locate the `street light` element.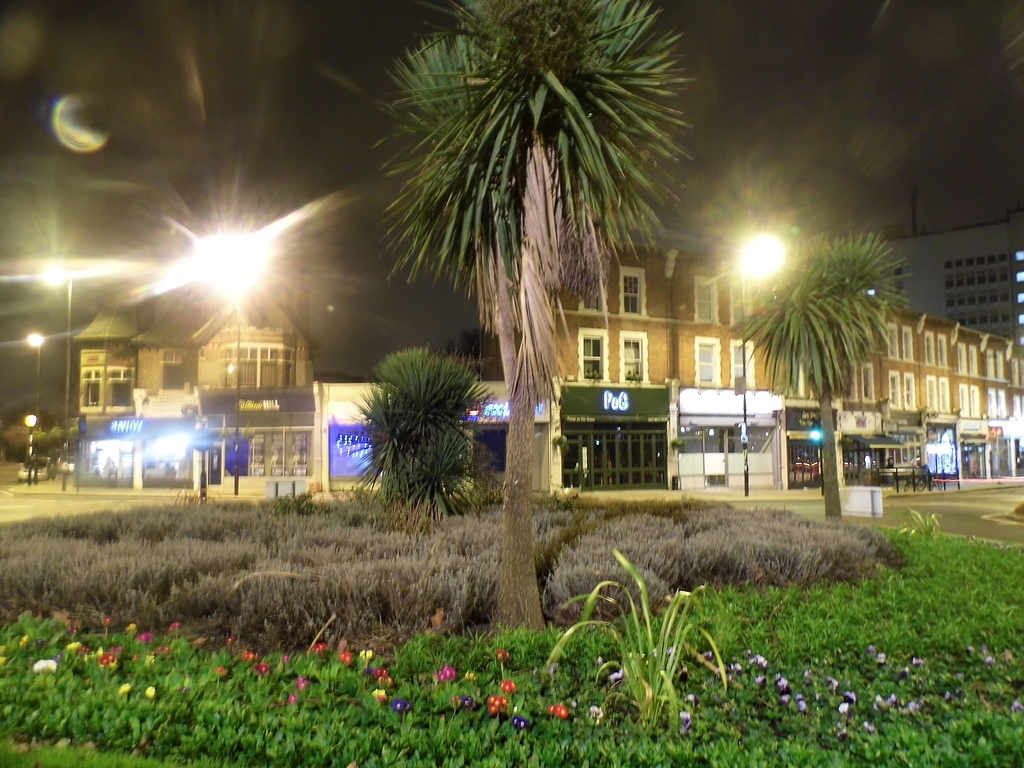
Element bbox: (193,234,263,495).
